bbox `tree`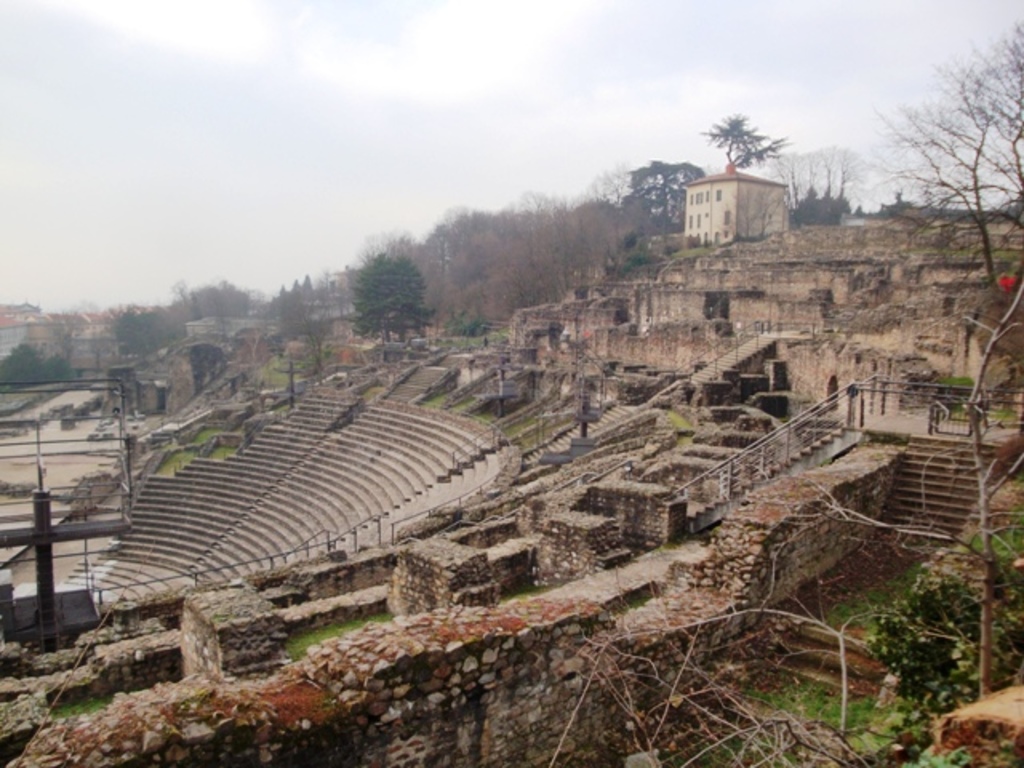
region(859, 531, 1022, 722)
